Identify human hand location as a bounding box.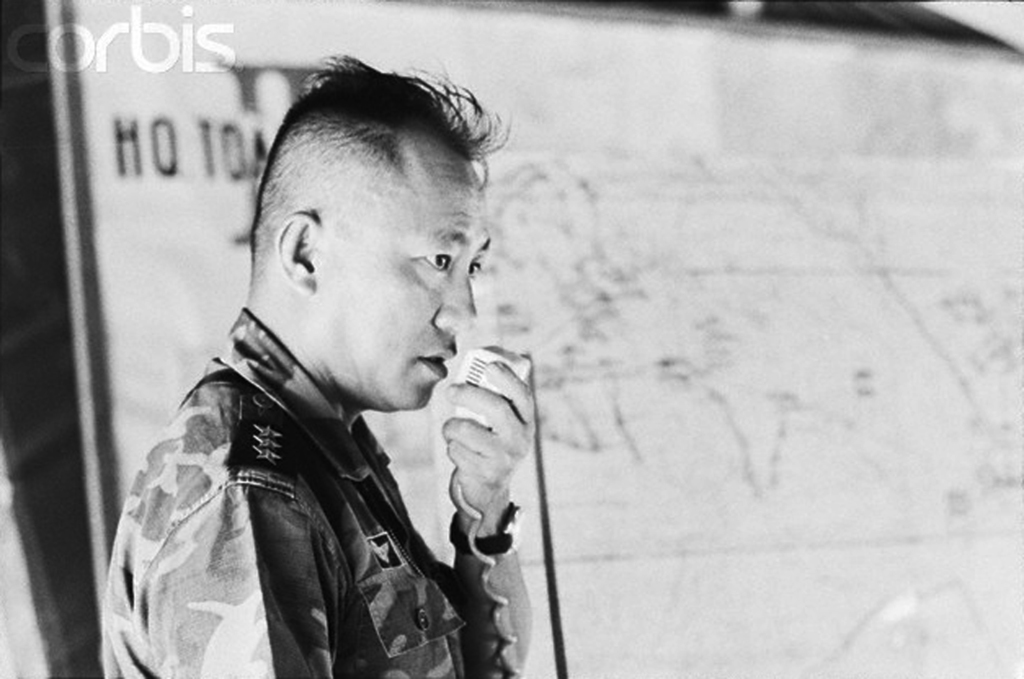
BBox(408, 340, 537, 550).
